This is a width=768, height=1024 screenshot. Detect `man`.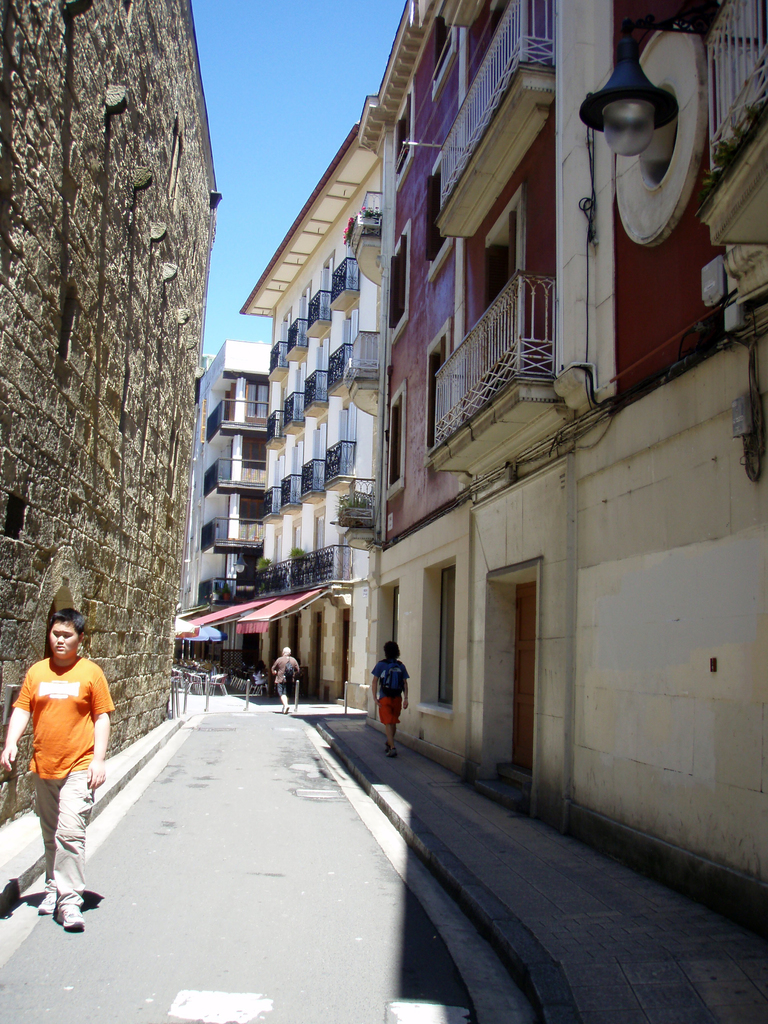
bbox=[373, 639, 408, 760].
